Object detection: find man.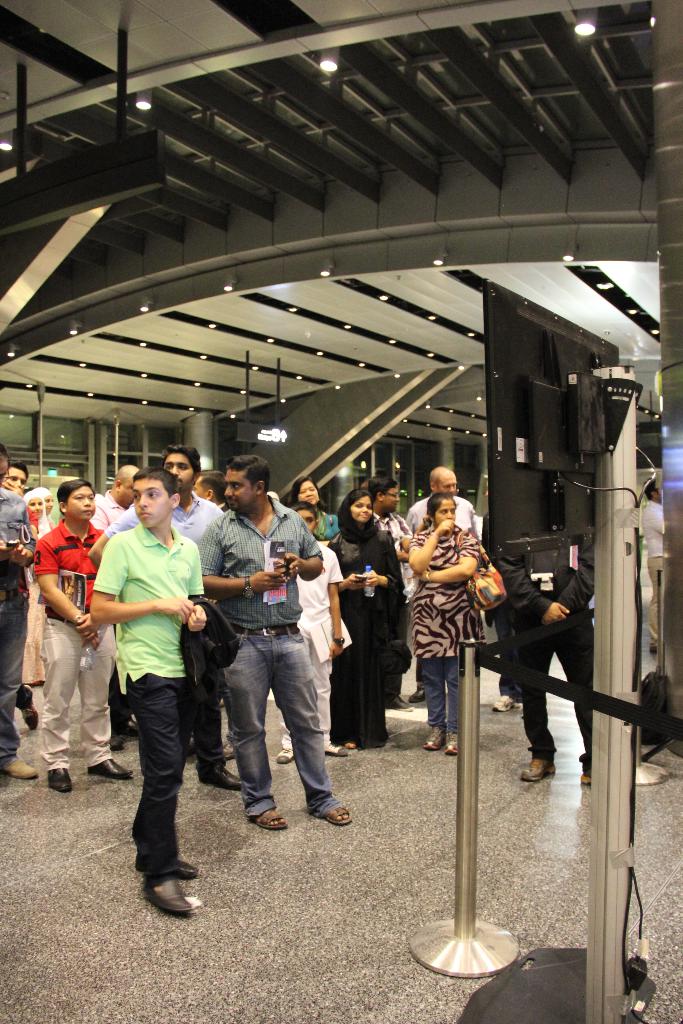
x1=643, y1=482, x2=667, y2=653.
